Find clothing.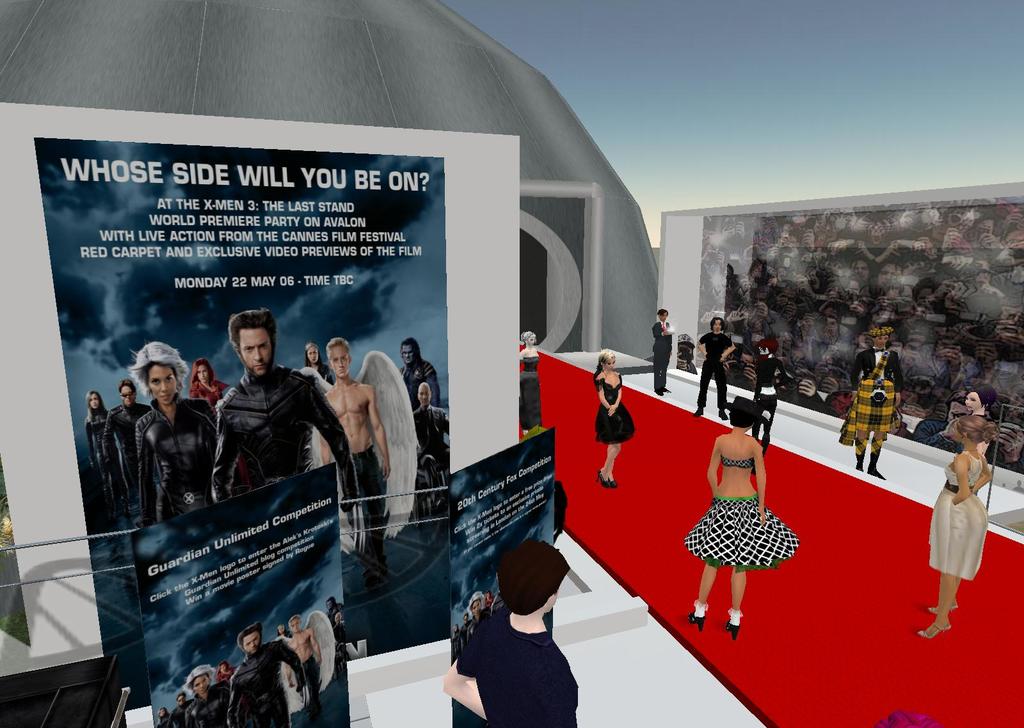
rect(332, 622, 344, 667).
